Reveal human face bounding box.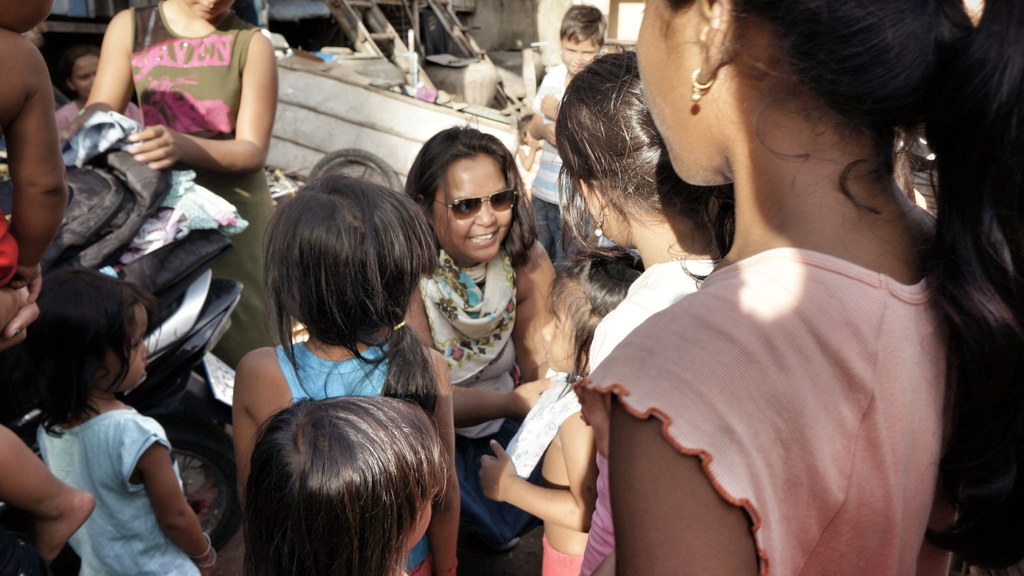
Revealed: region(124, 306, 159, 385).
